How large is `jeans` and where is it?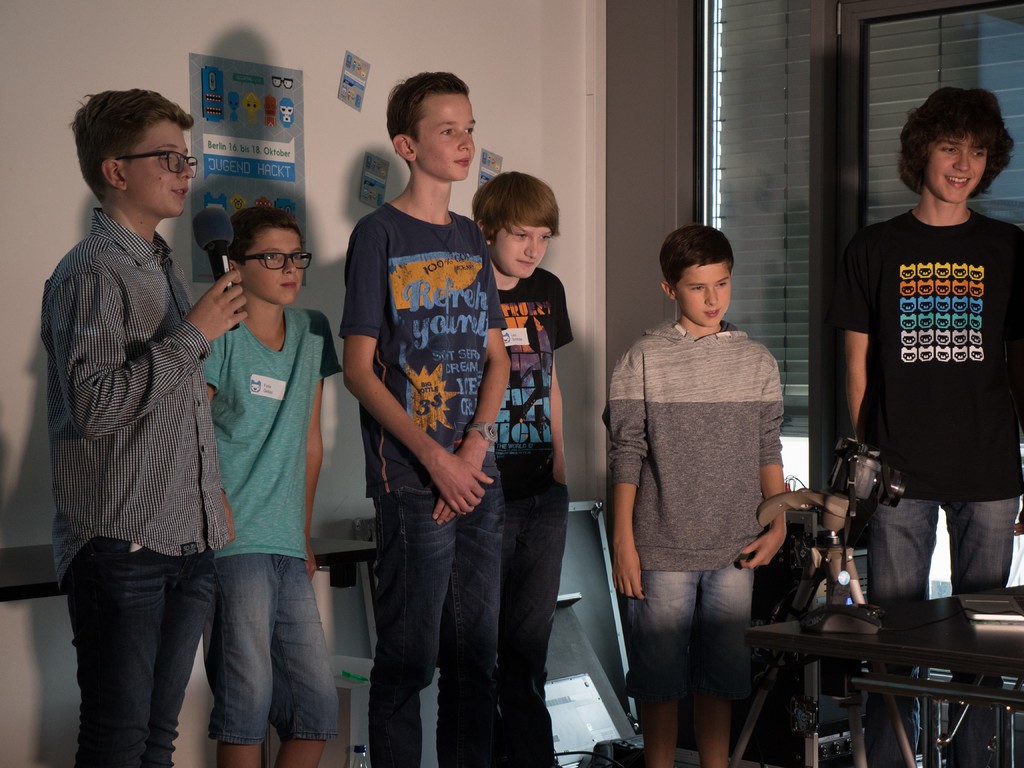
Bounding box: region(210, 552, 340, 742).
